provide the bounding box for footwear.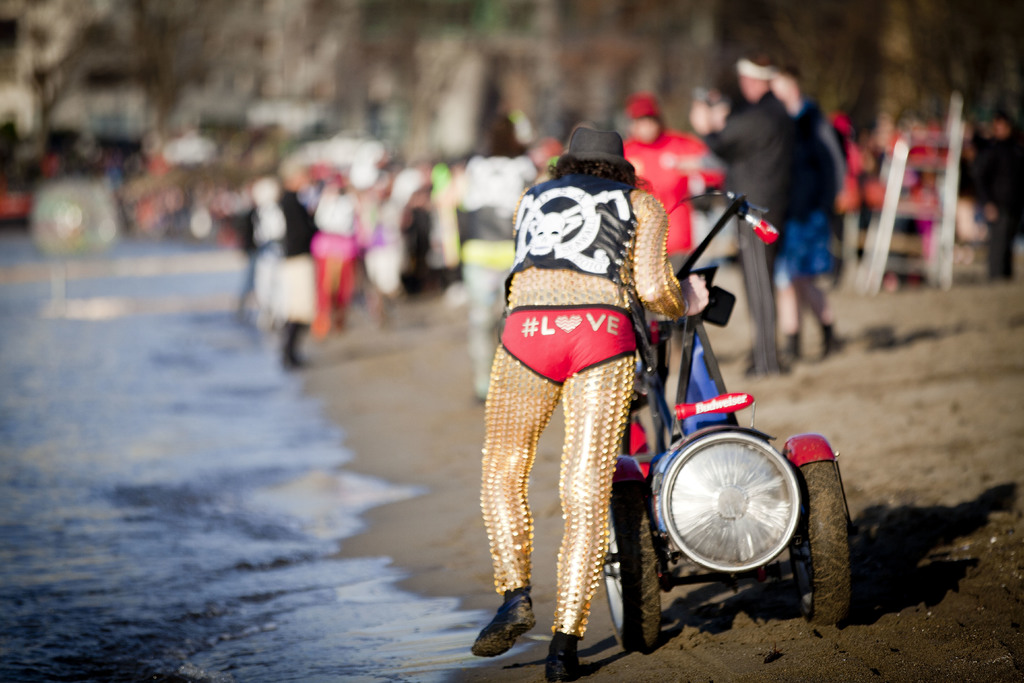
bbox=(469, 388, 484, 407).
